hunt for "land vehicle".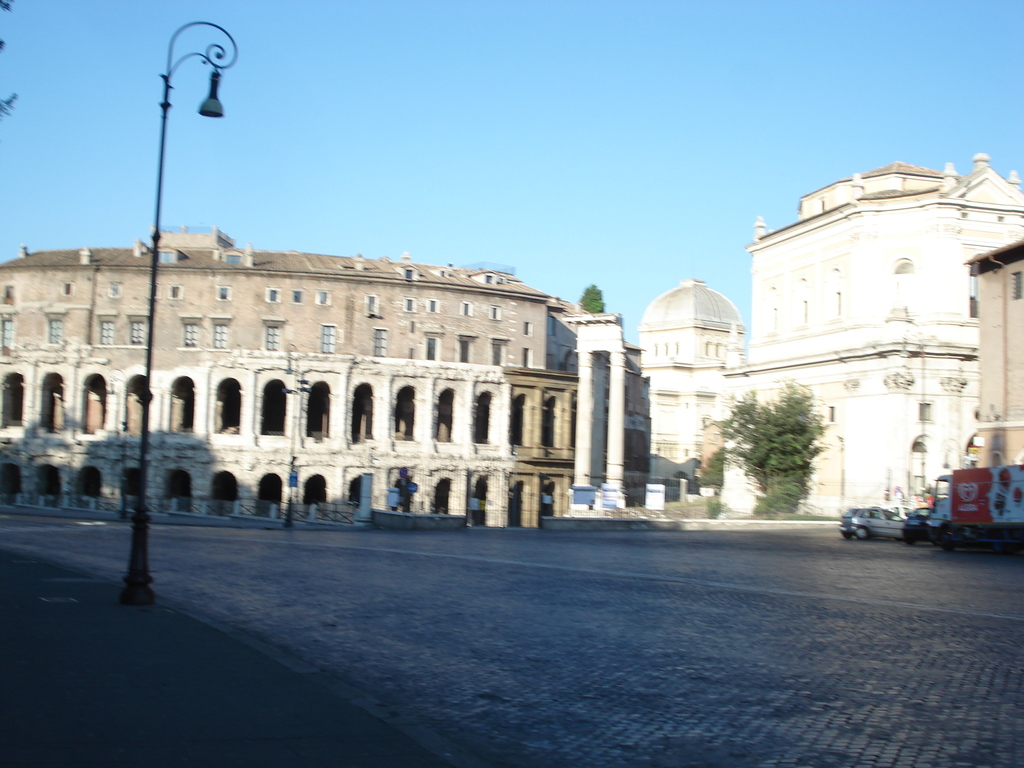
Hunted down at x1=924, y1=461, x2=1016, y2=554.
